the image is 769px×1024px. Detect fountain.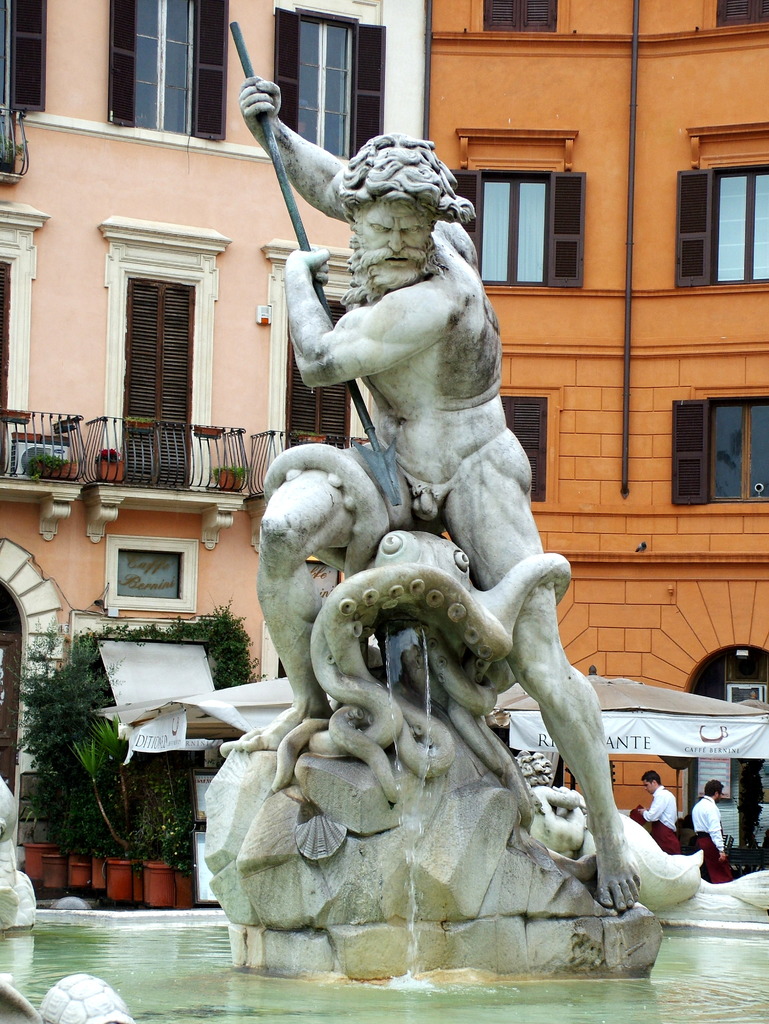
Detection: rect(88, 161, 739, 1023).
